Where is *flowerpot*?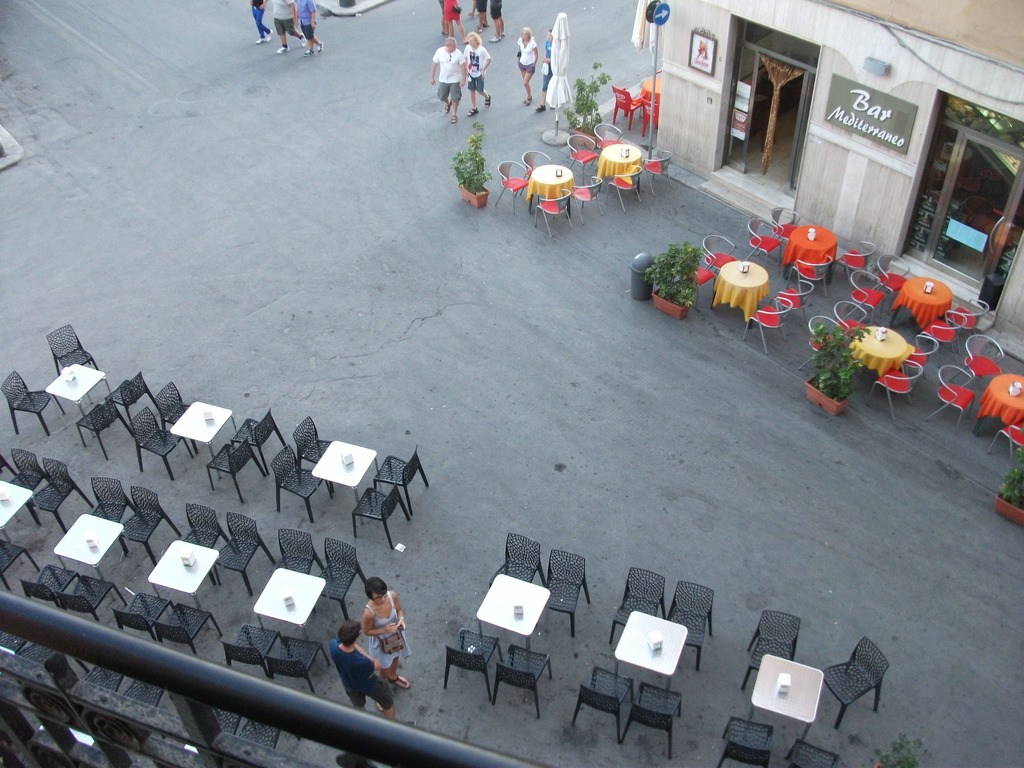
bbox=(993, 492, 1023, 527).
